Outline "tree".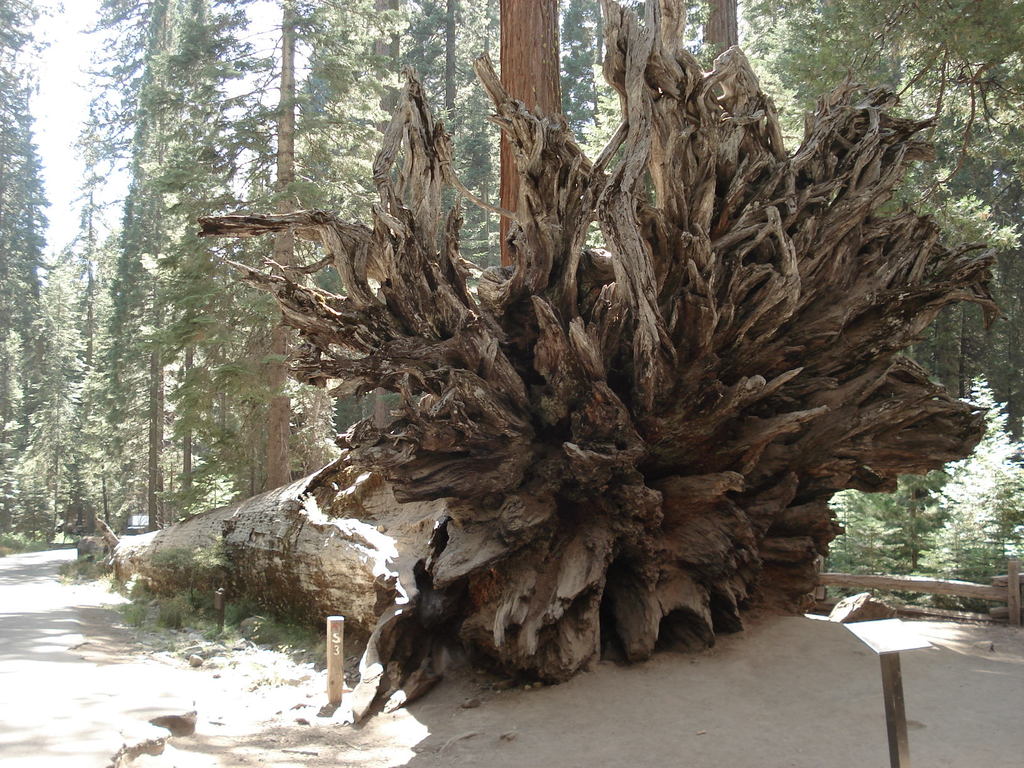
Outline: 207, 2, 343, 509.
